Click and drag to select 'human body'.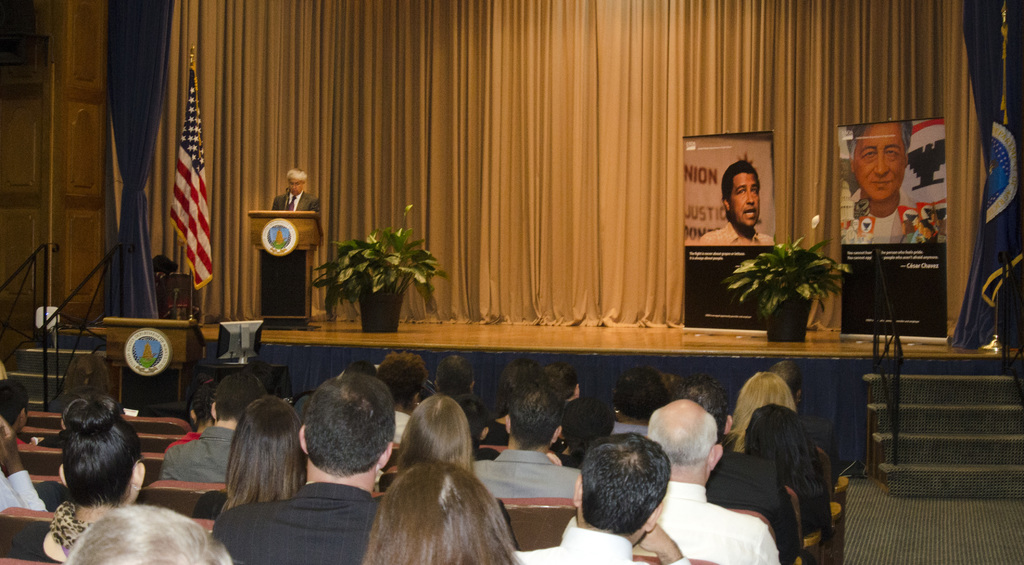
Selection: box=[515, 430, 693, 564].
